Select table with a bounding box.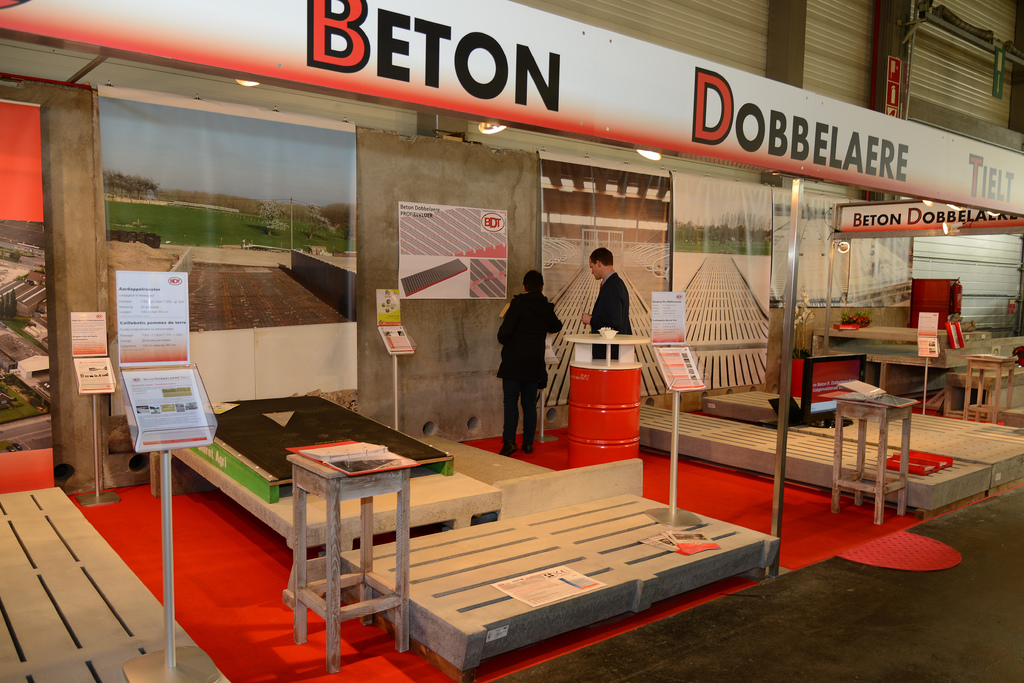
[561, 325, 650, 466].
